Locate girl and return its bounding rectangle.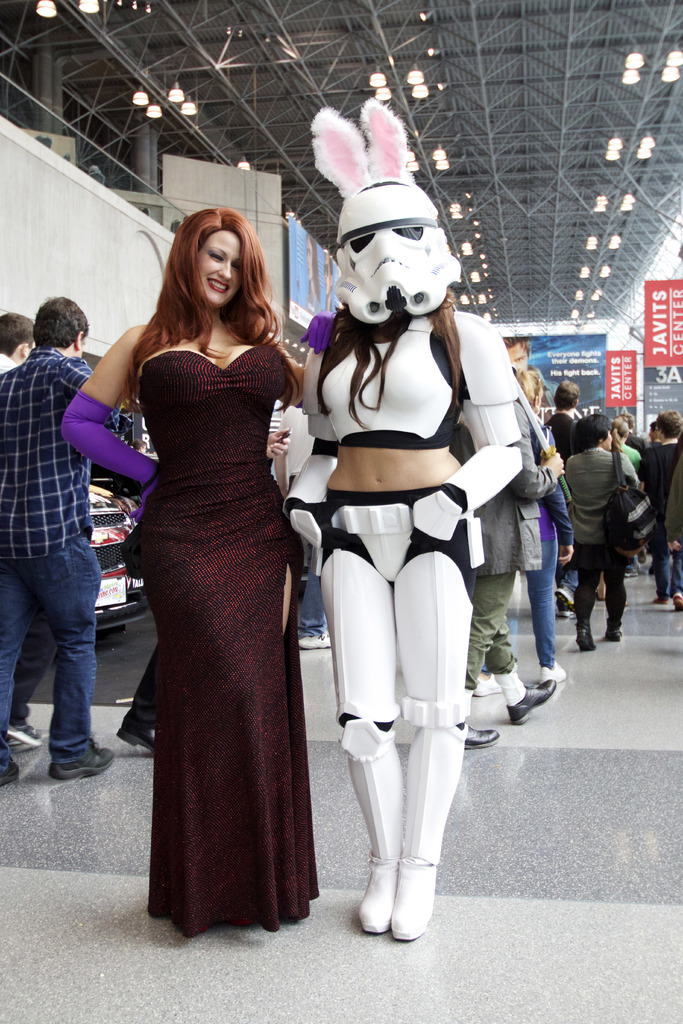
pyautogui.locateOnScreen(69, 204, 323, 954).
